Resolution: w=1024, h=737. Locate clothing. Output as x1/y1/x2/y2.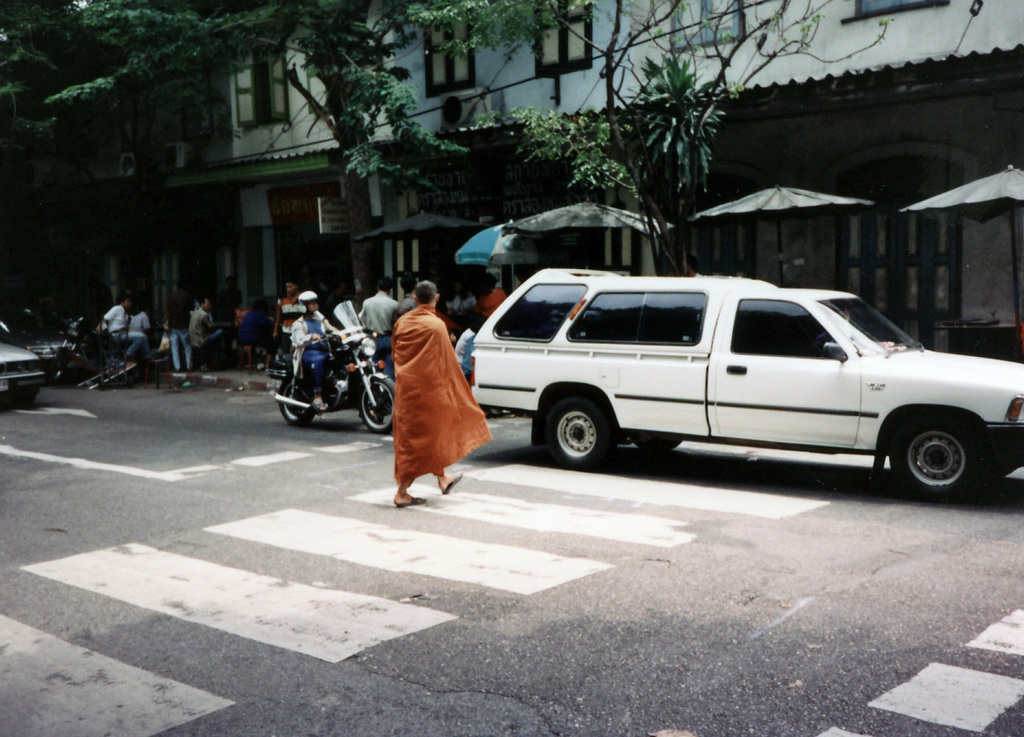
129/311/150/333.
